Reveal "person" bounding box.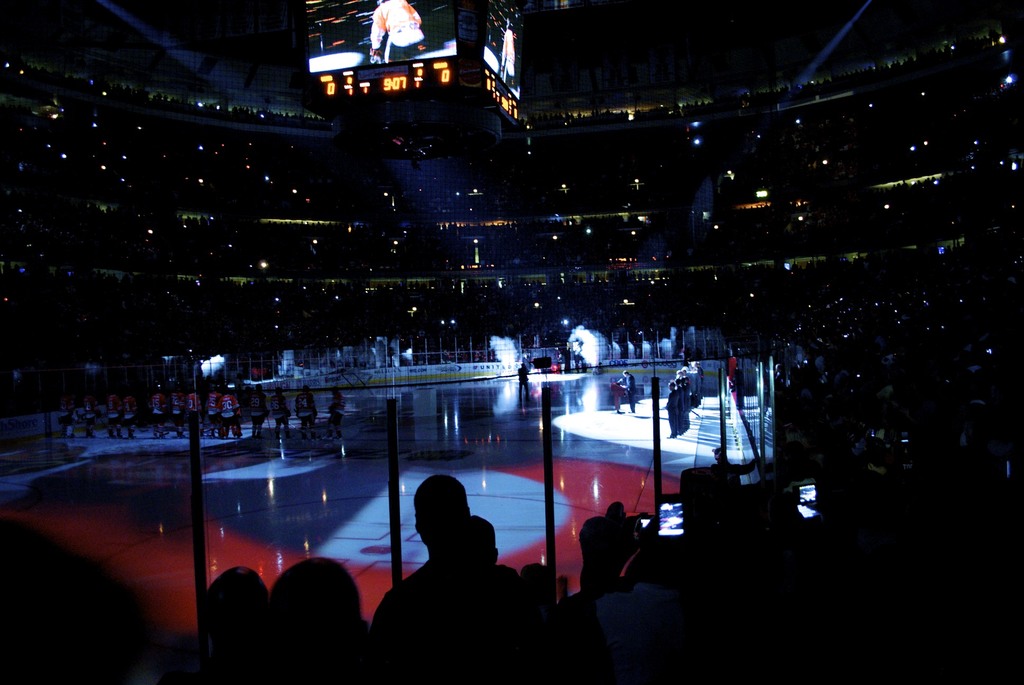
Revealed: crop(472, 522, 504, 562).
